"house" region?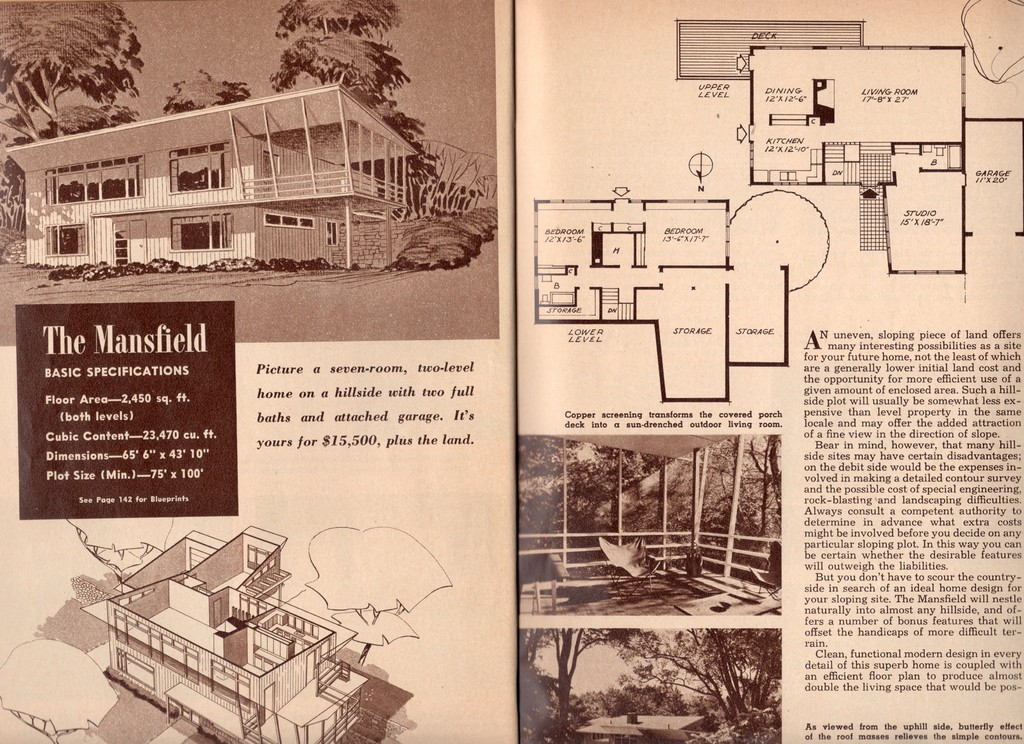
select_region(519, 435, 781, 617)
